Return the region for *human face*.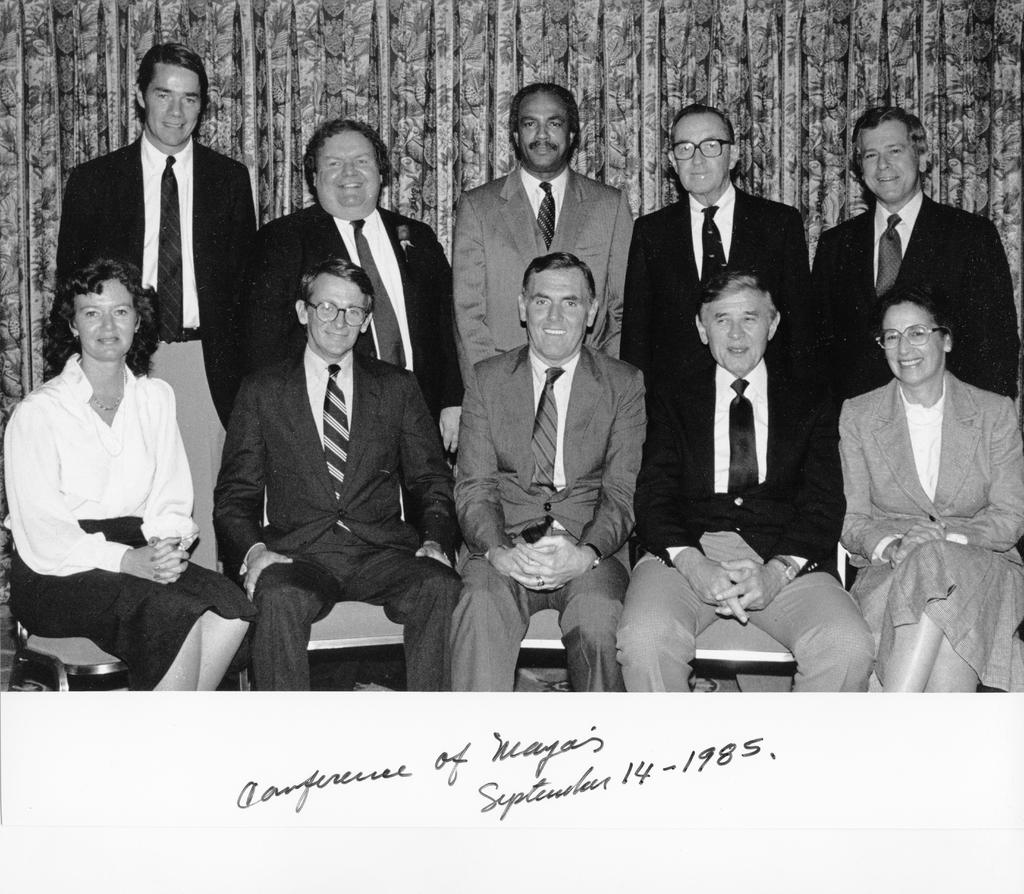
region(704, 290, 768, 373).
